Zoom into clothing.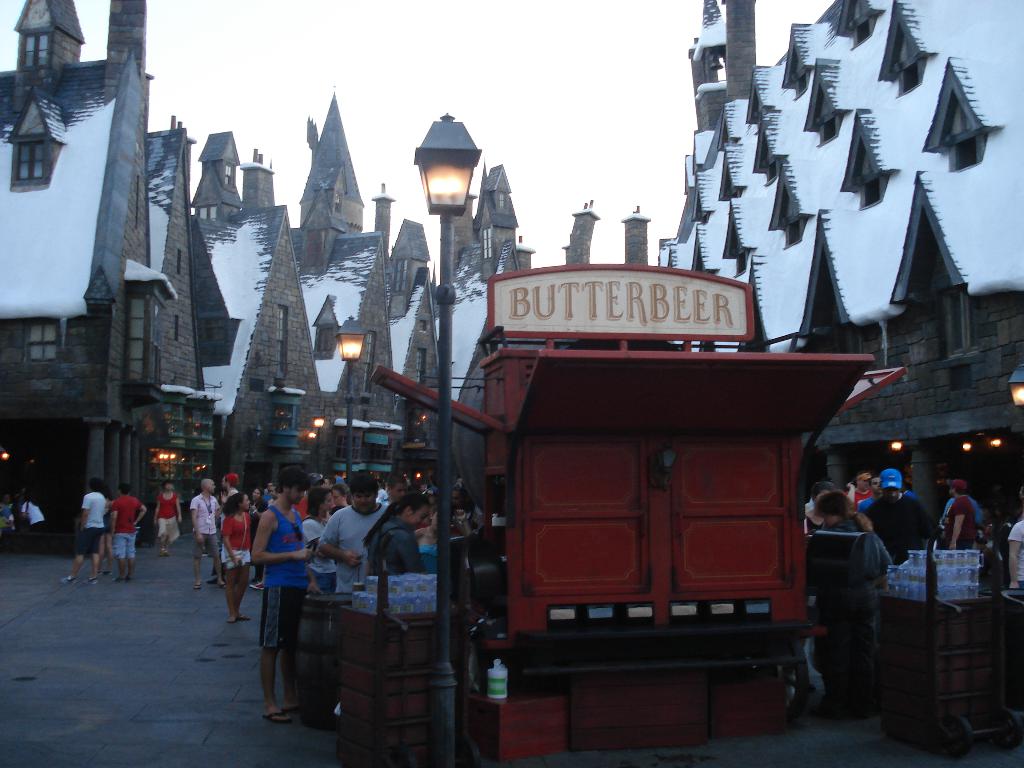
Zoom target: box(806, 515, 824, 534).
